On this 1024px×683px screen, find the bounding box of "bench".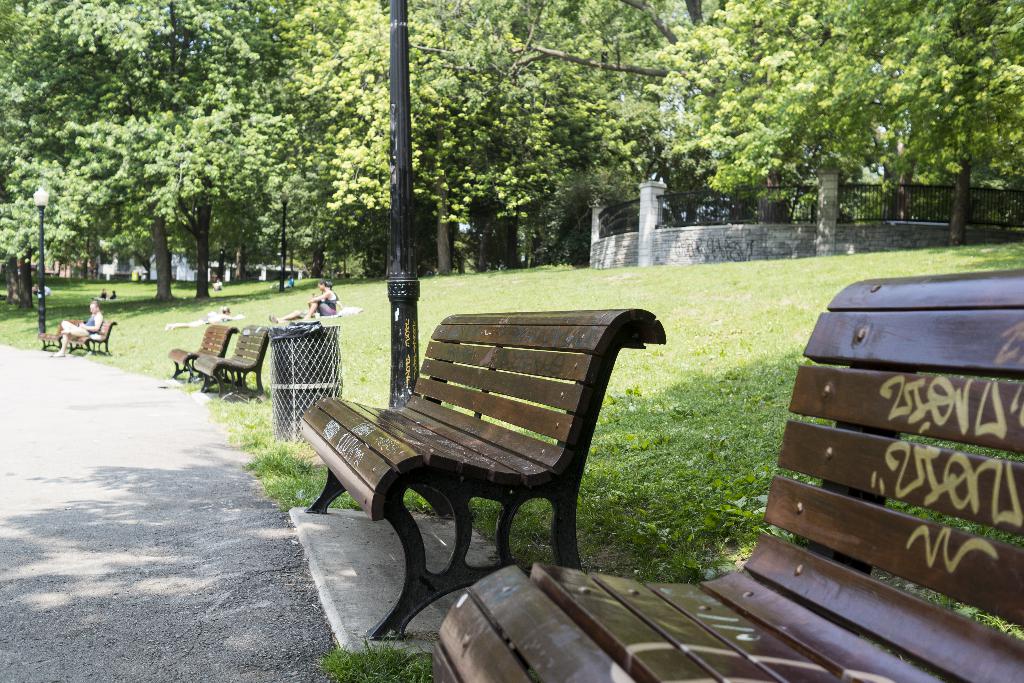
Bounding box: 169 321 237 384.
